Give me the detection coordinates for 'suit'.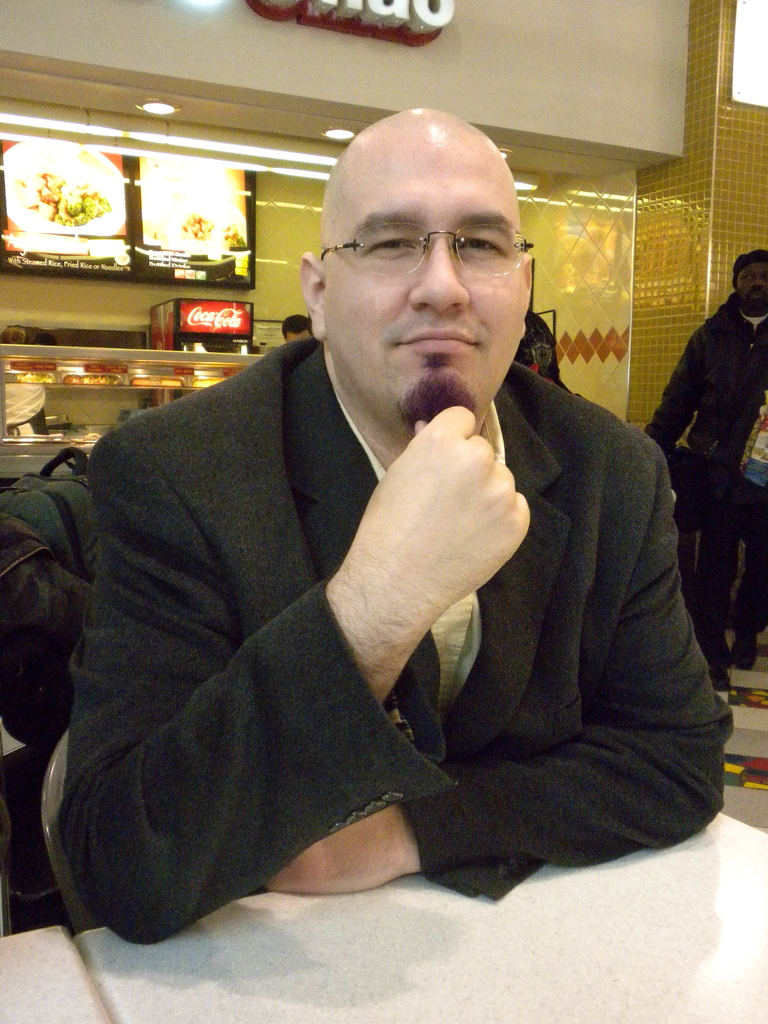
47/337/637/881.
